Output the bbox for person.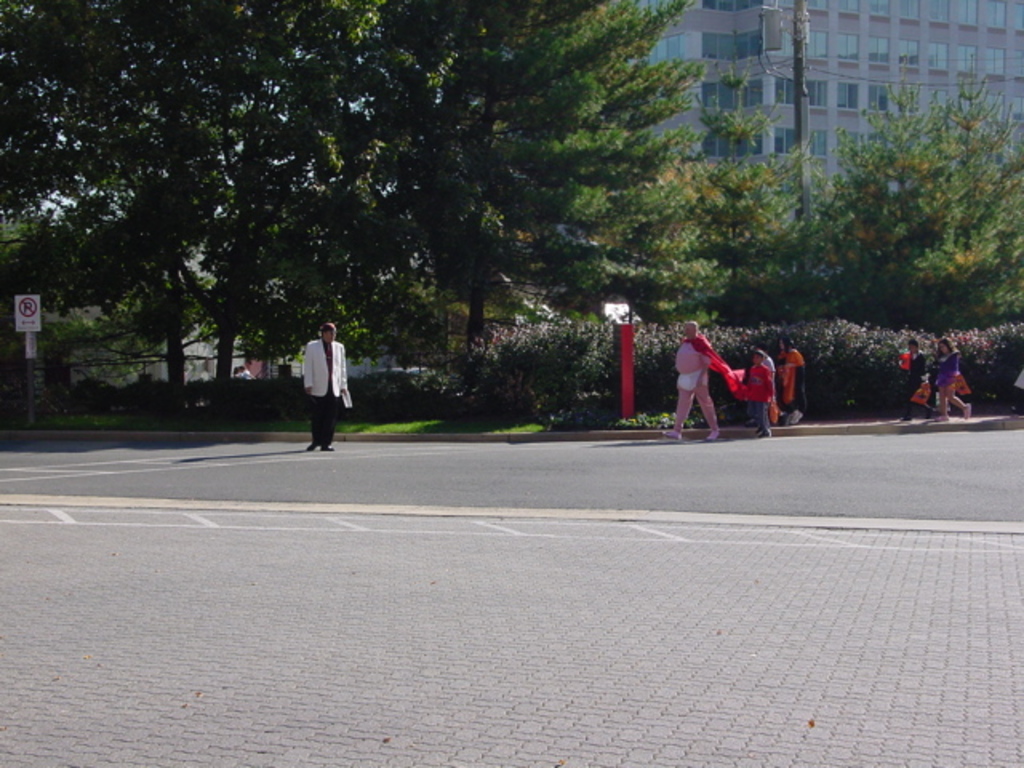
773:346:816:426.
